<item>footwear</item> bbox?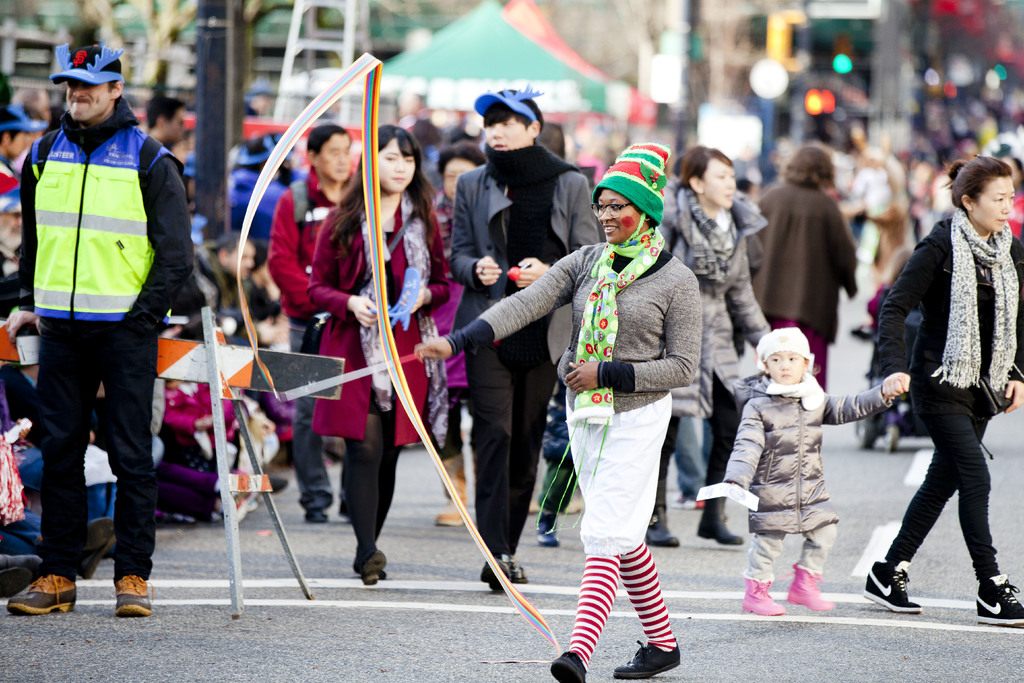
360 541 388 585
